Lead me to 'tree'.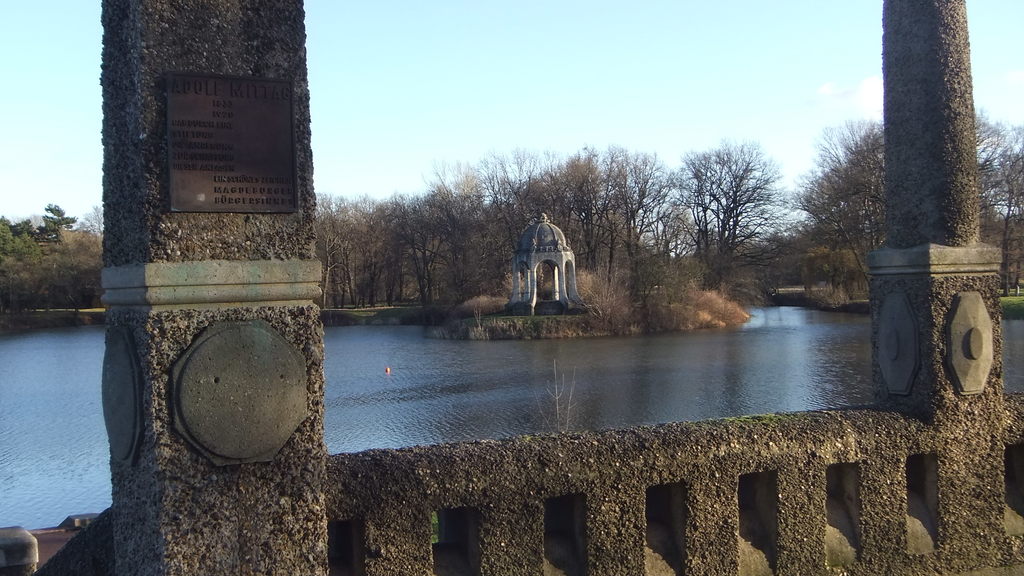
Lead to 975,100,1023,295.
